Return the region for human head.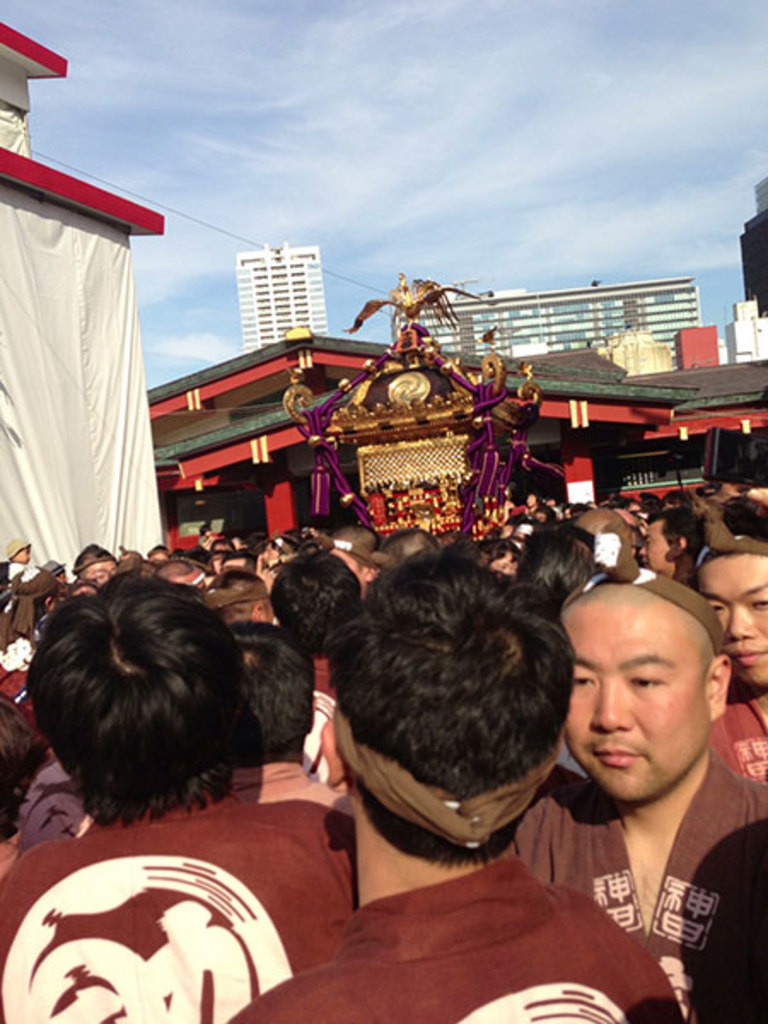
detection(229, 618, 312, 766).
